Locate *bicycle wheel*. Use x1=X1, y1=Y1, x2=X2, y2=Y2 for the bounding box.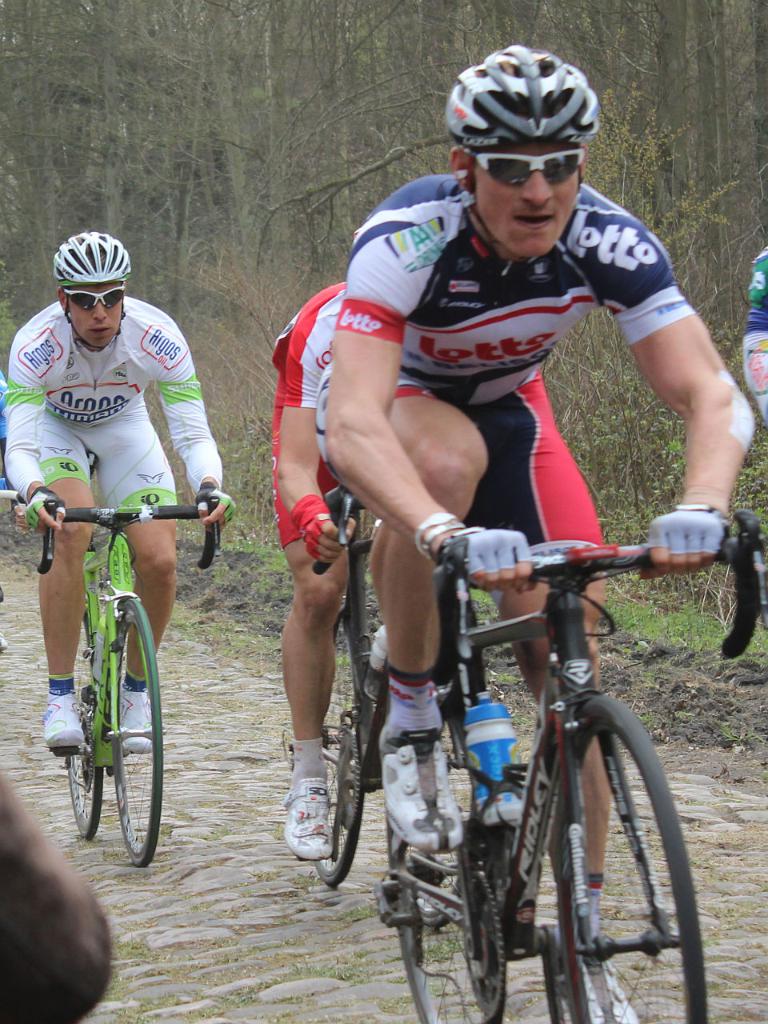
x1=549, y1=692, x2=710, y2=1023.
